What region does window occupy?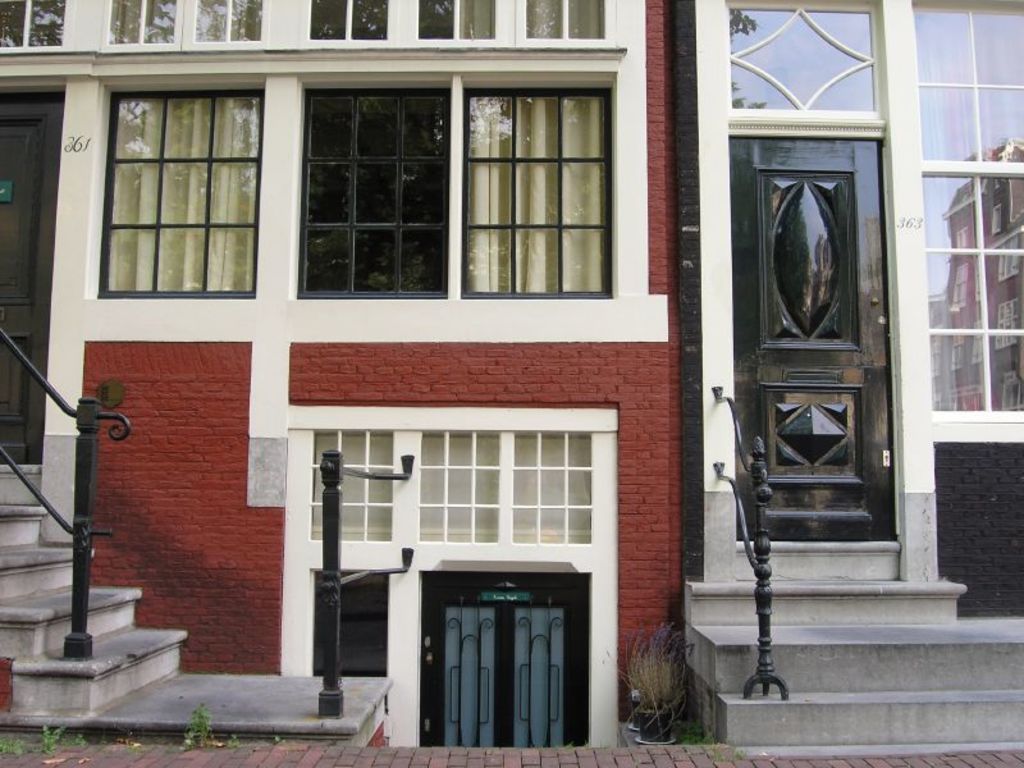
<box>294,411,598,541</box>.
